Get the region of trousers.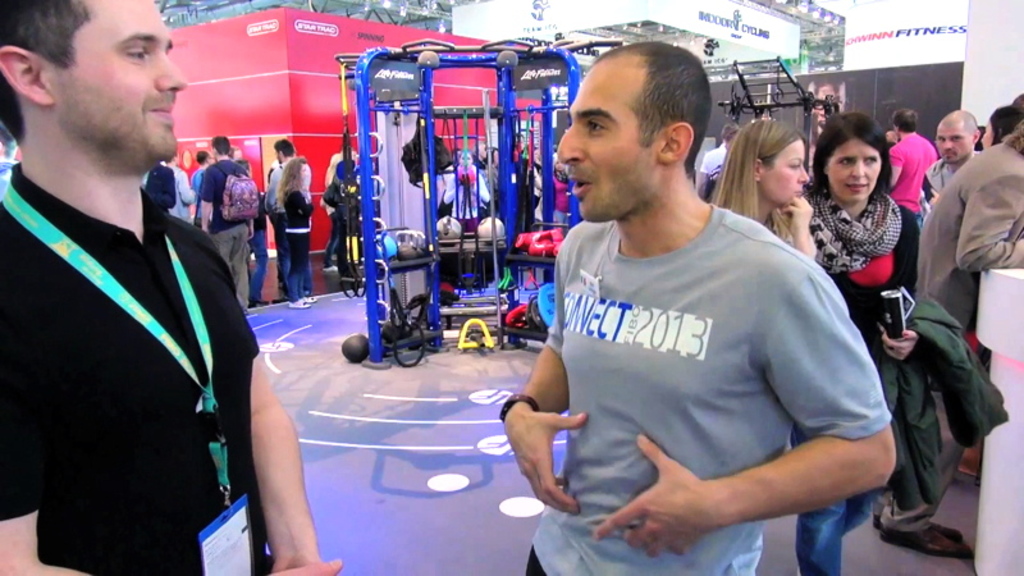
881:381:968:544.
